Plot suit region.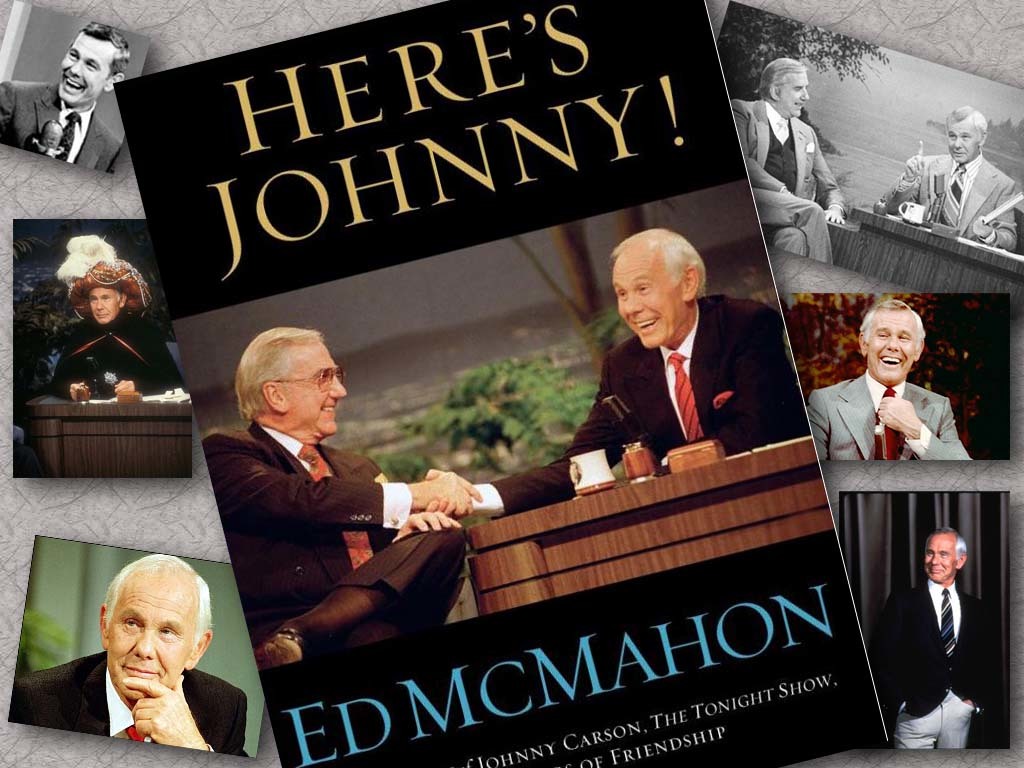
Plotted at select_region(875, 572, 1001, 749).
